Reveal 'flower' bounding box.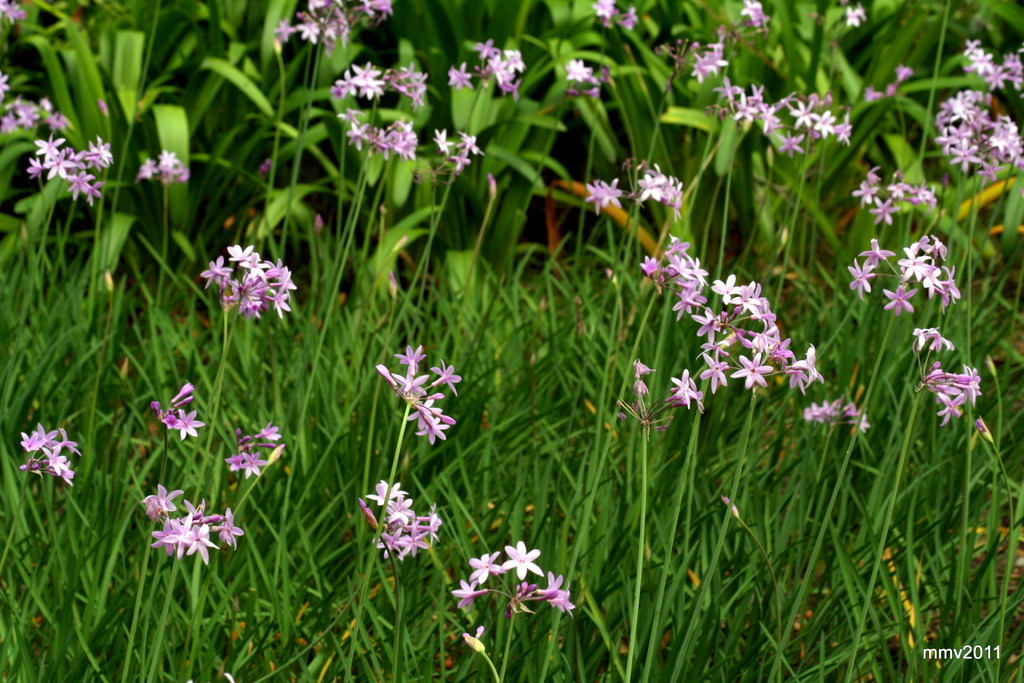
Revealed: [left=165, top=404, right=199, bottom=436].
